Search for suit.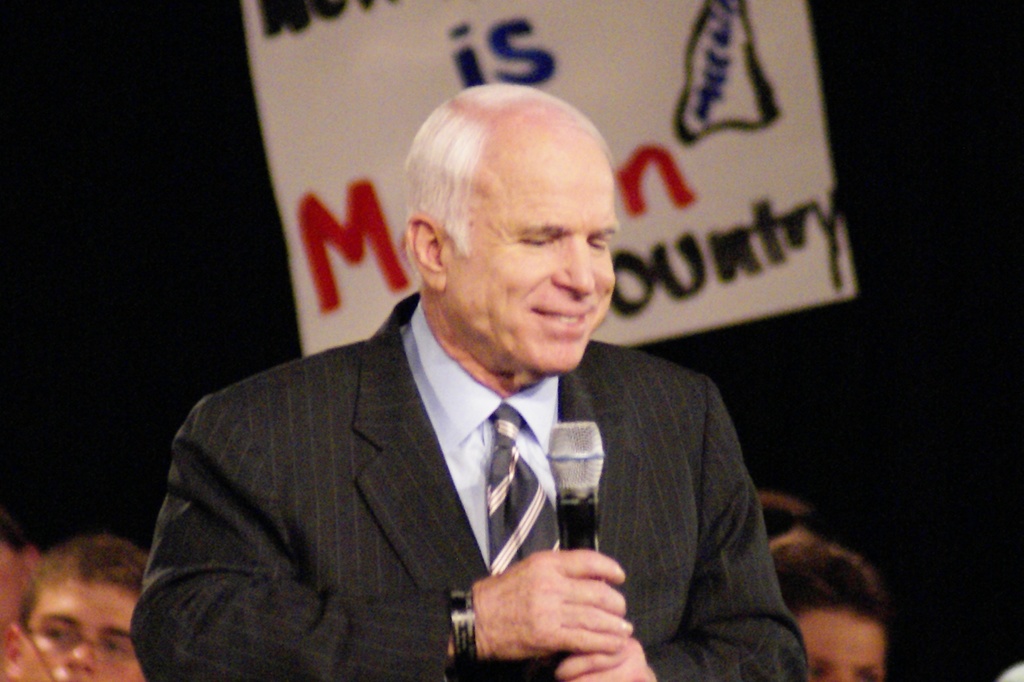
Found at 118, 305, 749, 669.
